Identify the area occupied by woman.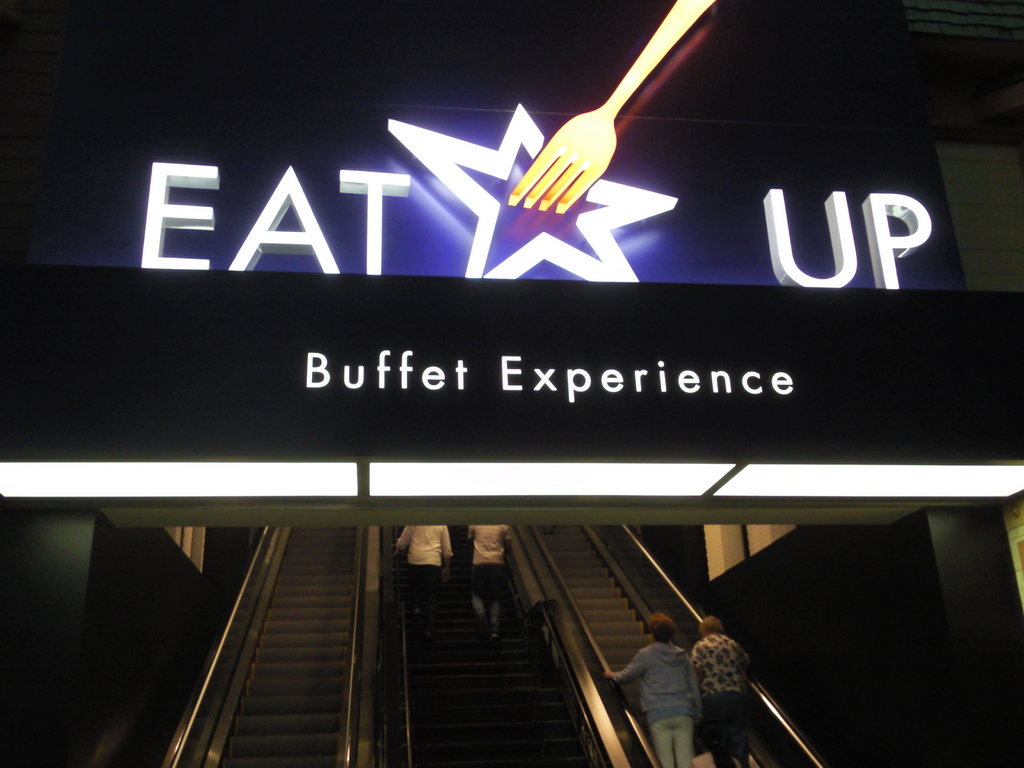
Area: Rect(689, 617, 751, 767).
